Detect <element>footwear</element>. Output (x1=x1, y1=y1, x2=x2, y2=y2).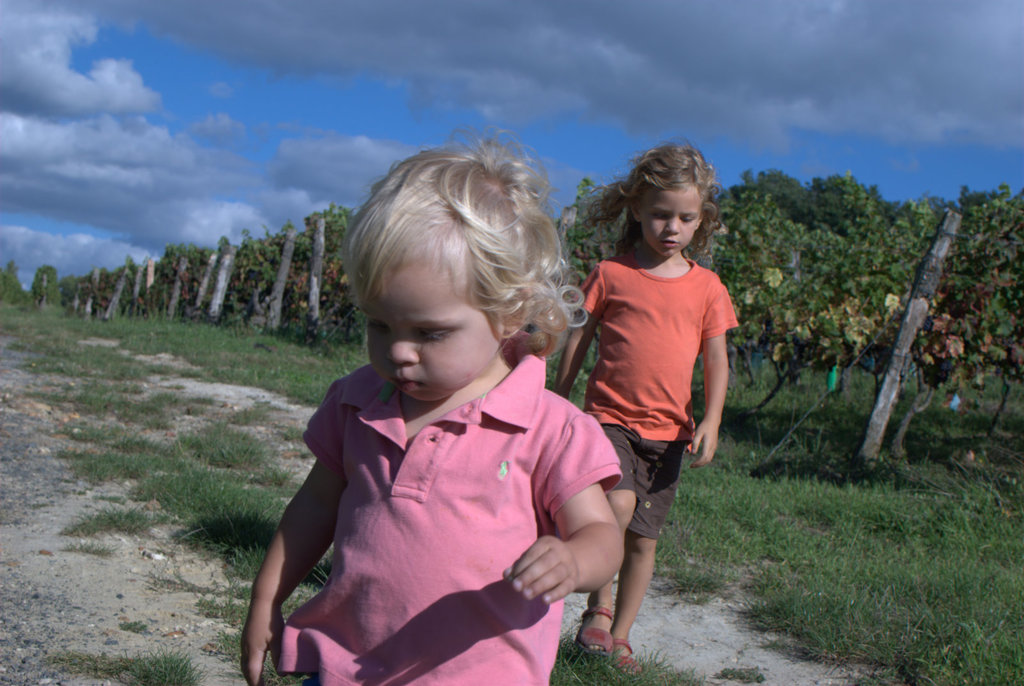
(x1=578, y1=599, x2=612, y2=654).
